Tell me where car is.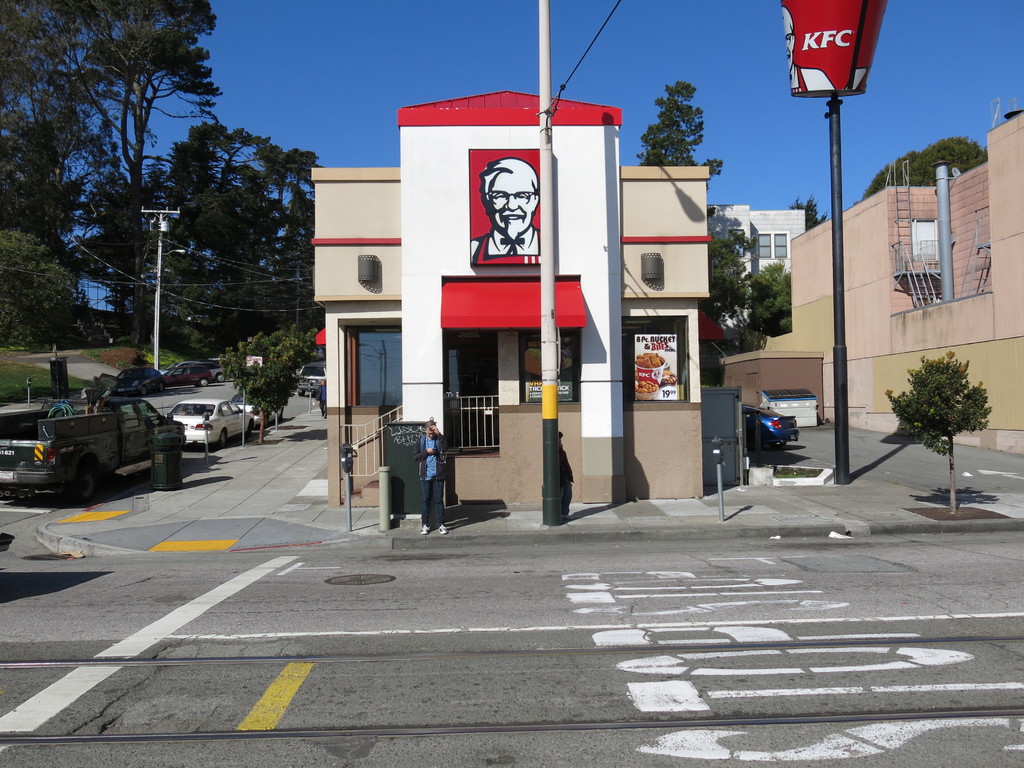
car is at box=[296, 362, 330, 396].
